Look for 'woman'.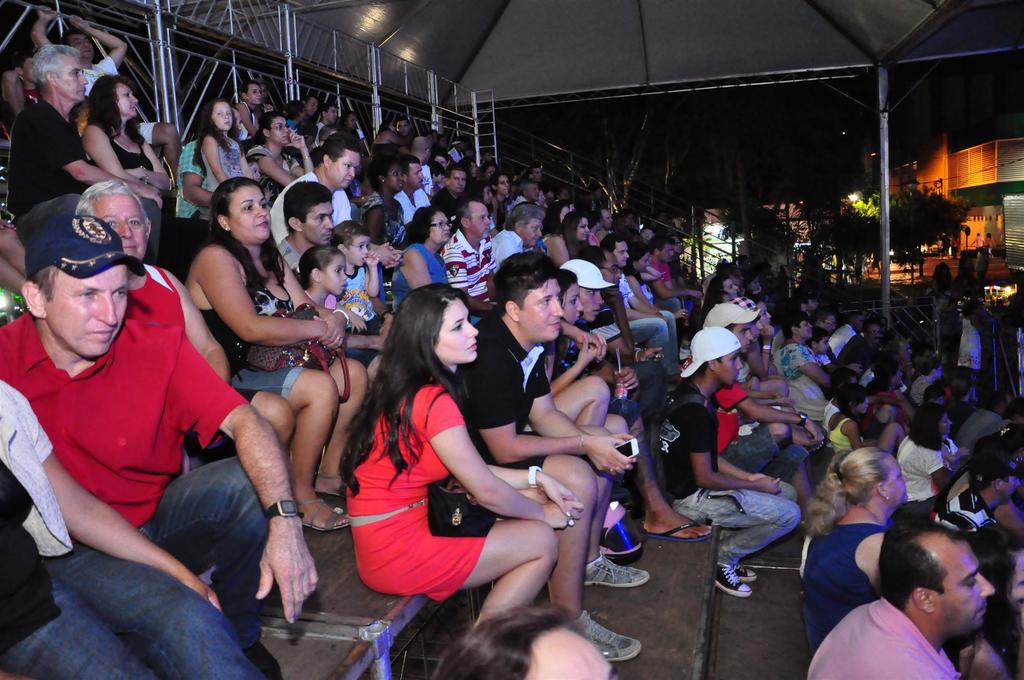
Found: <box>356,152,410,277</box>.
